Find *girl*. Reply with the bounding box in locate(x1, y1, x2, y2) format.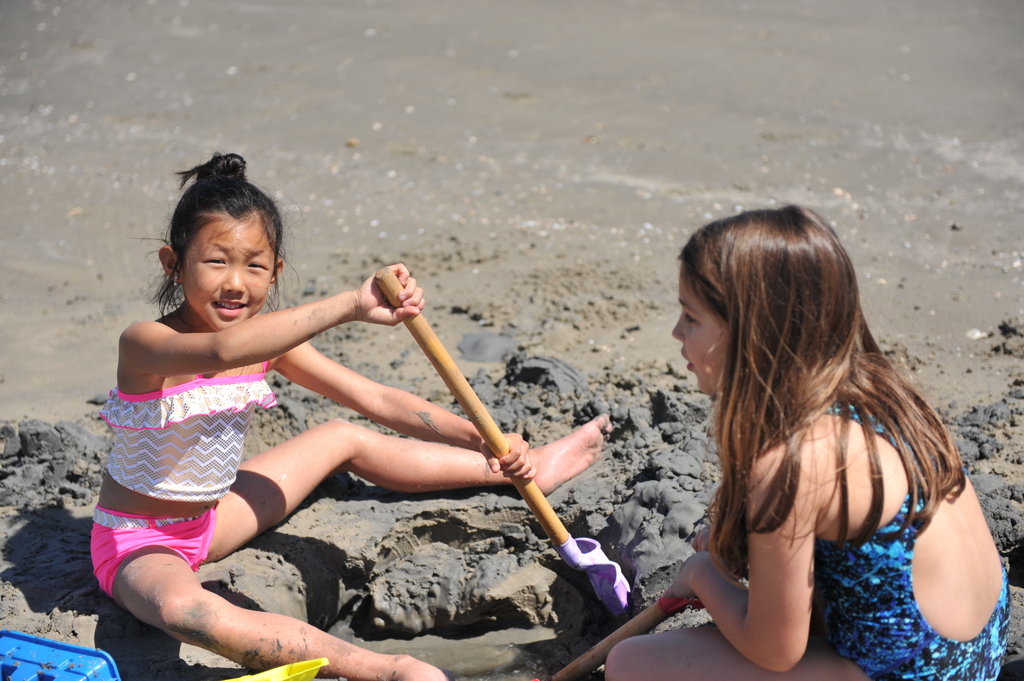
locate(604, 202, 1006, 680).
